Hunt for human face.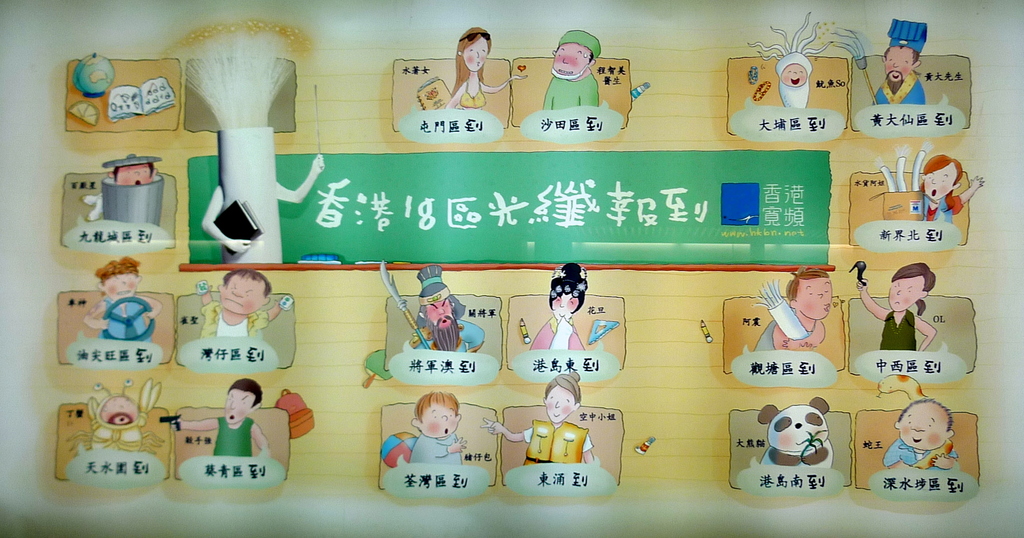
Hunted down at 781:64:807:88.
